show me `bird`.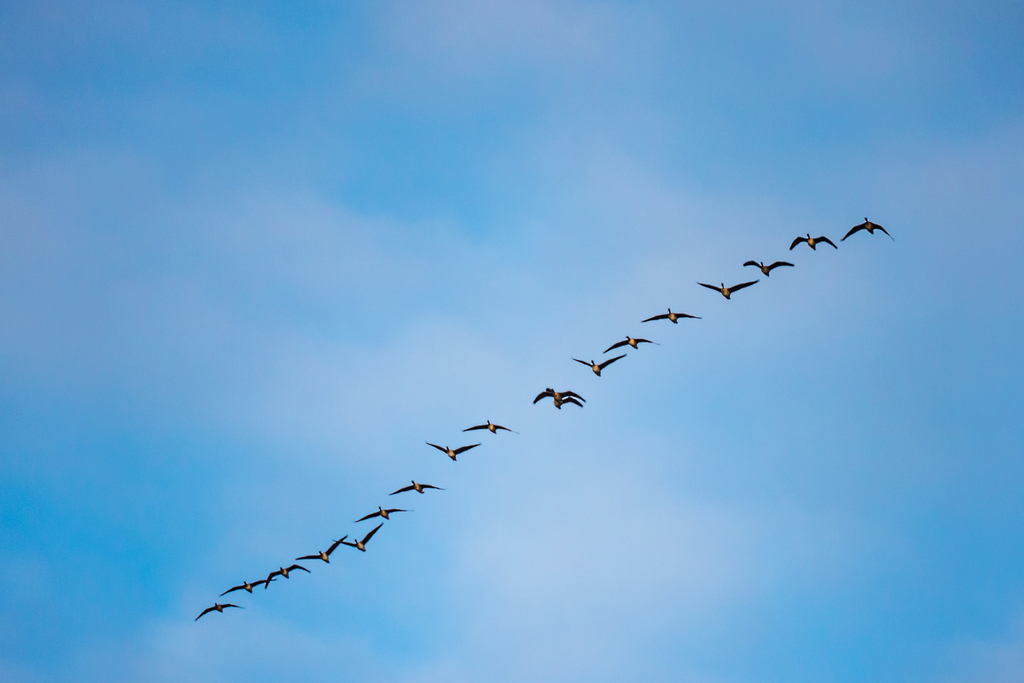
`bird` is here: <region>787, 236, 840, 253</region>.
